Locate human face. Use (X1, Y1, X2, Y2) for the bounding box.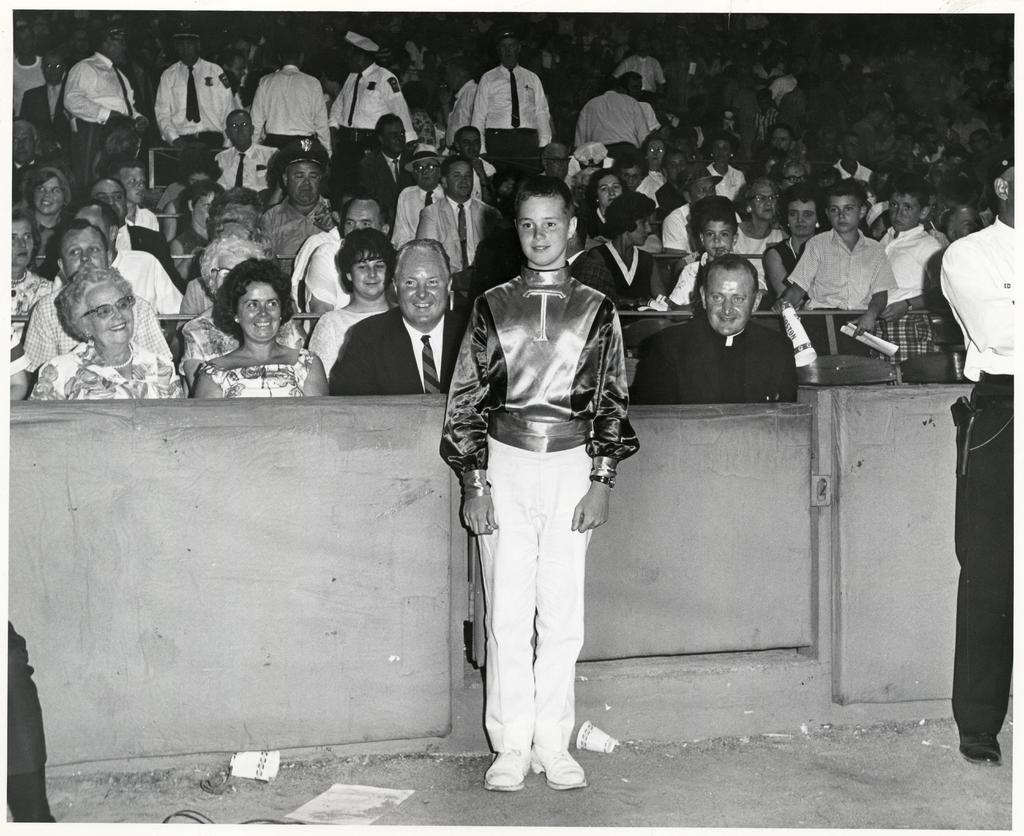
(287, 163, 321, 201).
